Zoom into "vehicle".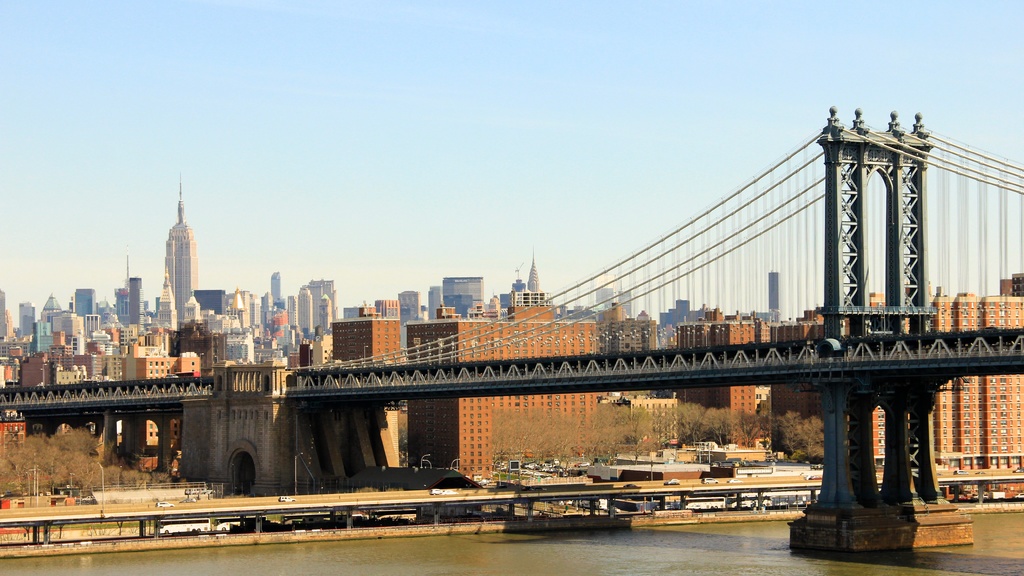
Zoom target: {"left": 171, "top": 371, "right": 202, "bottom": 393}.
